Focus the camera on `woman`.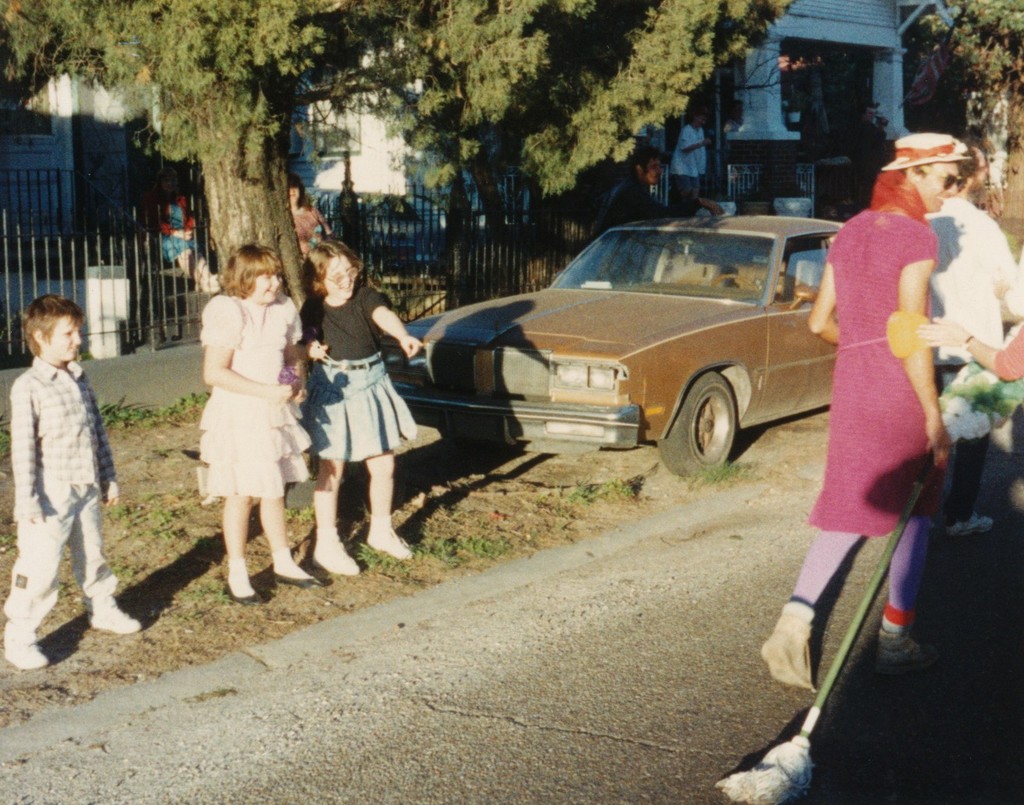
Focus region: bbox(290, 178, 332, 268).
